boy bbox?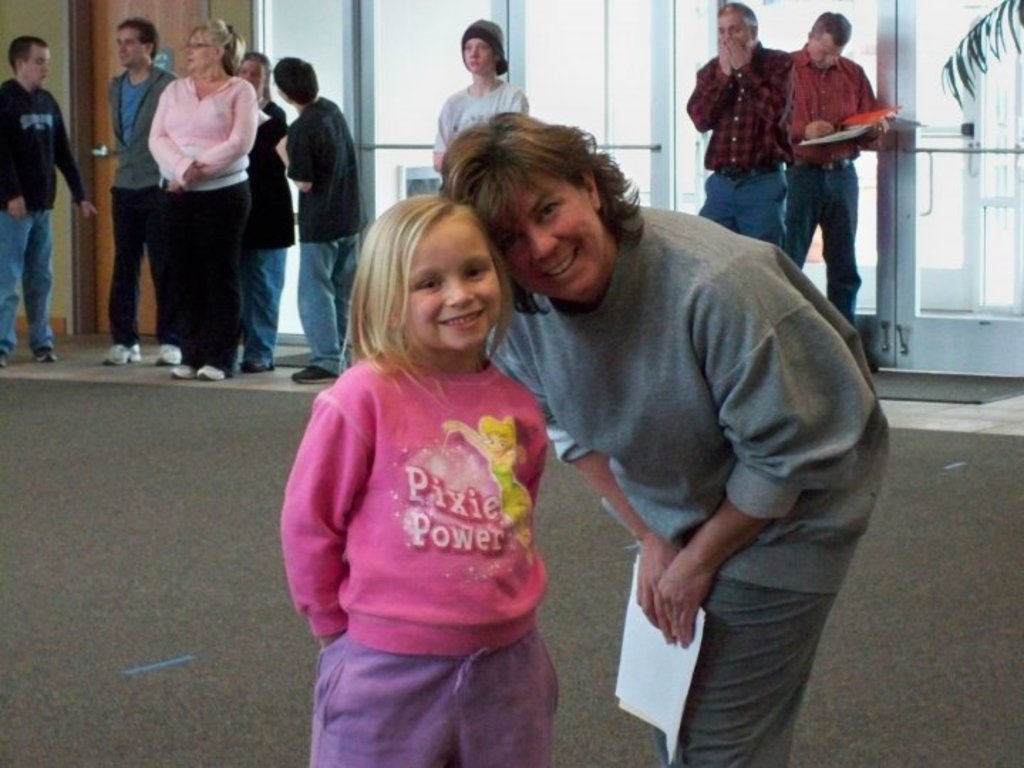
{"left": 430, "top": 18, "right": 525, "bottom": 174}
